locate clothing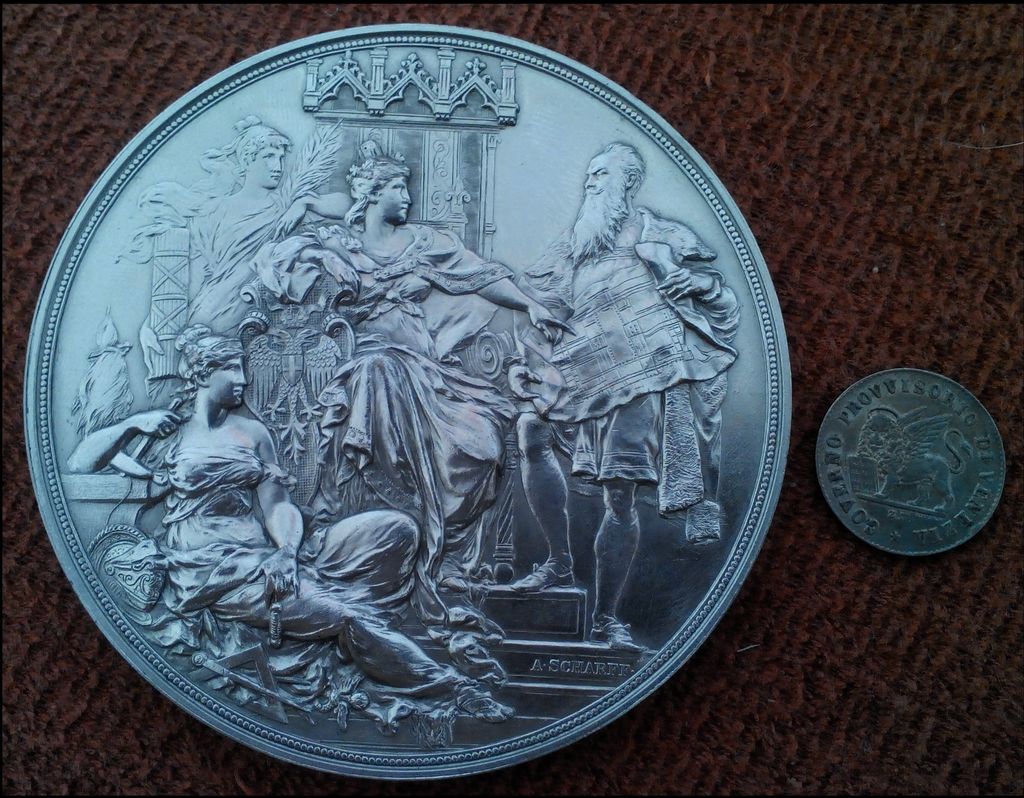
[154, 440, 461, 698]
